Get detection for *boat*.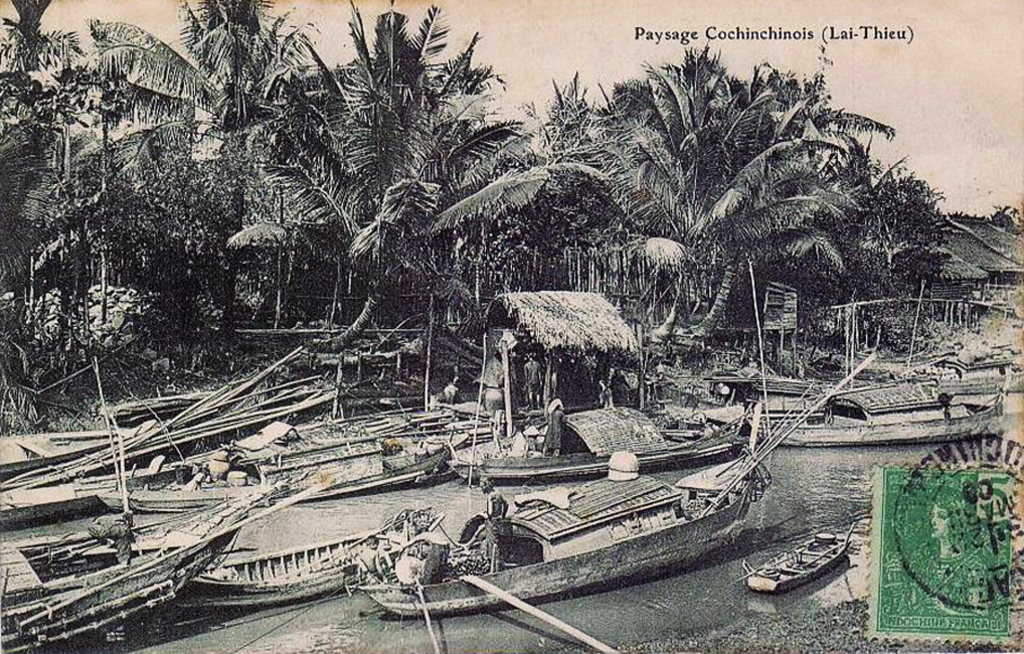
Detection: [x1=0, y1=489, x2=283, y2=653].
